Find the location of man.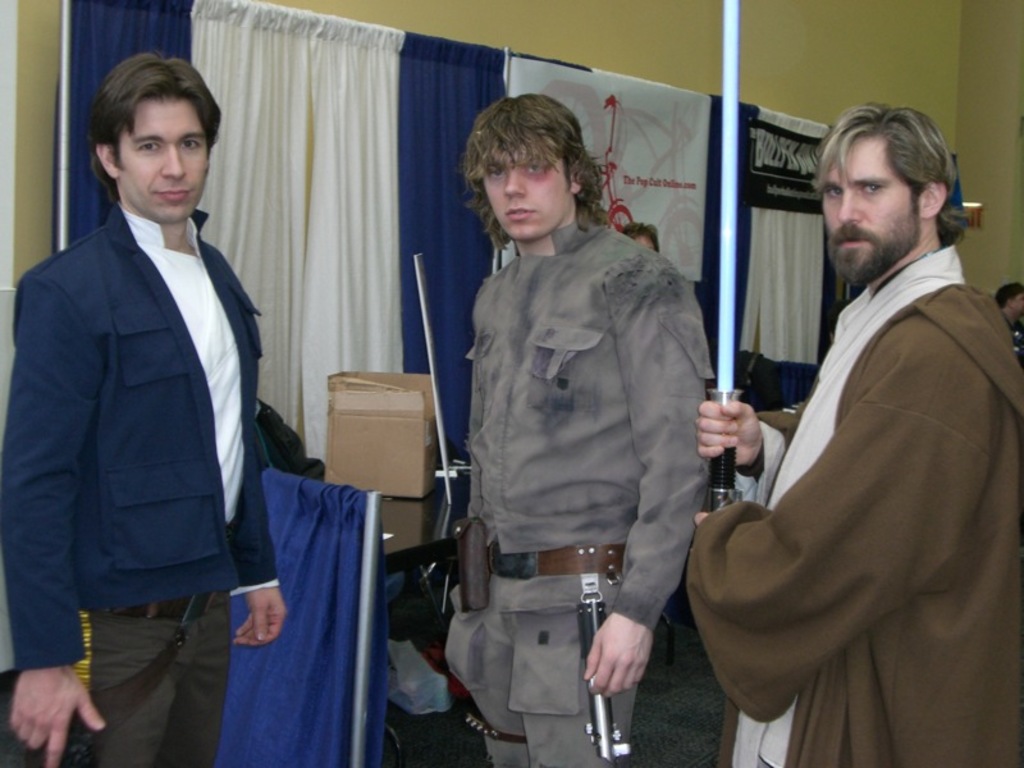
Location: l=426, t=84, r=716, b=767.
